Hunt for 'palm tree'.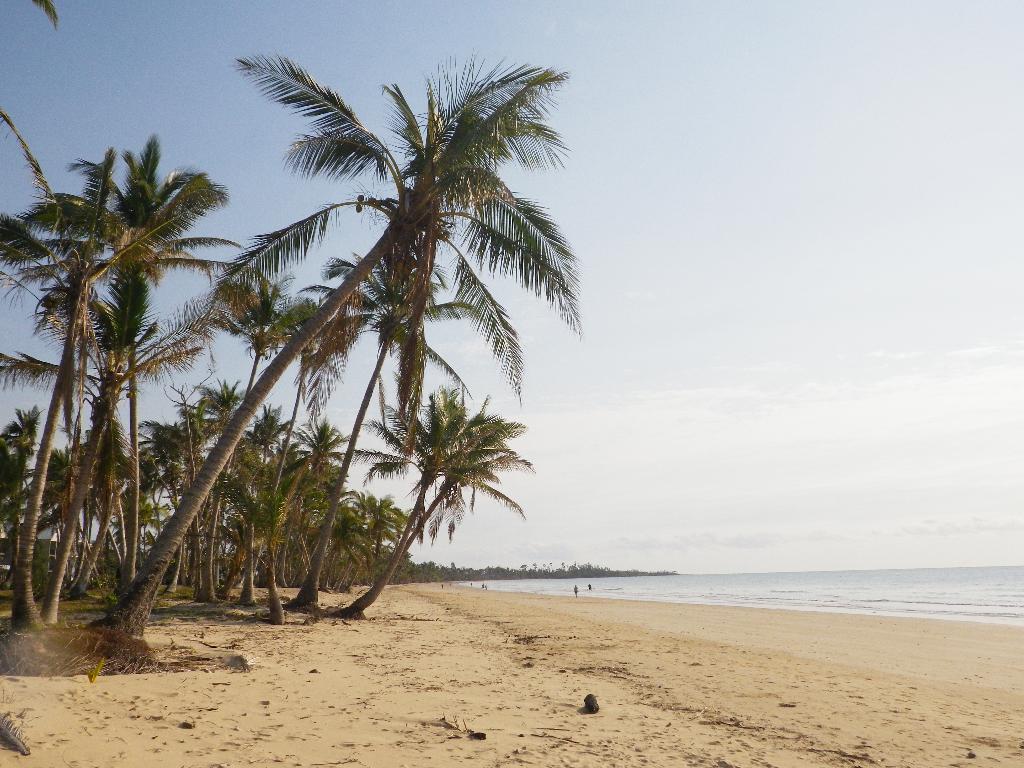
Hunted down at (143, 394, 209, 597).
